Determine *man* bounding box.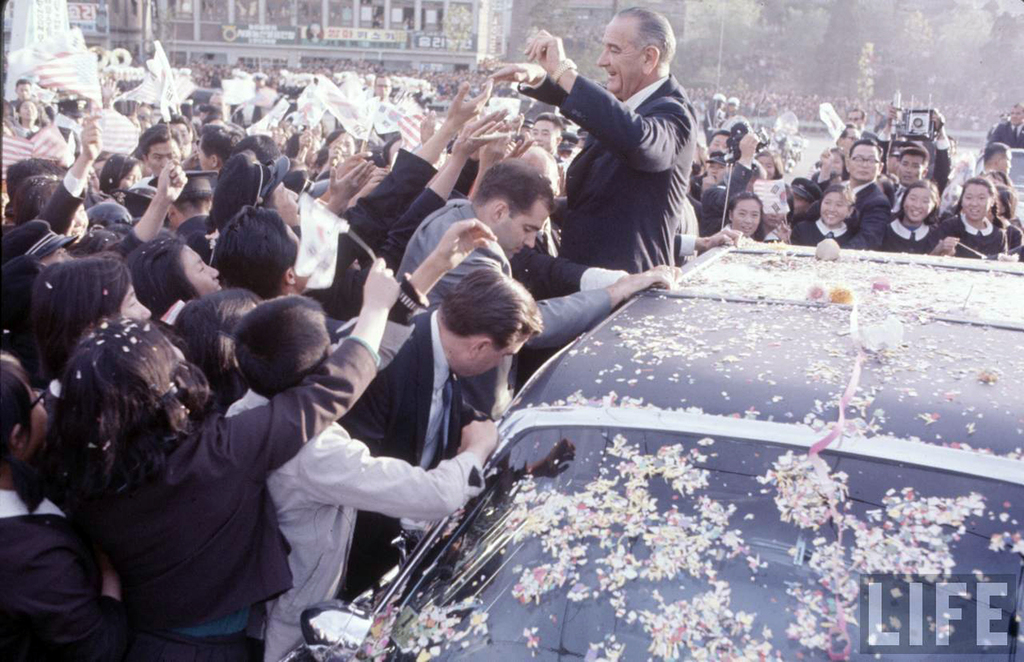
Determined: Rect(828, 109, 876, 154).
